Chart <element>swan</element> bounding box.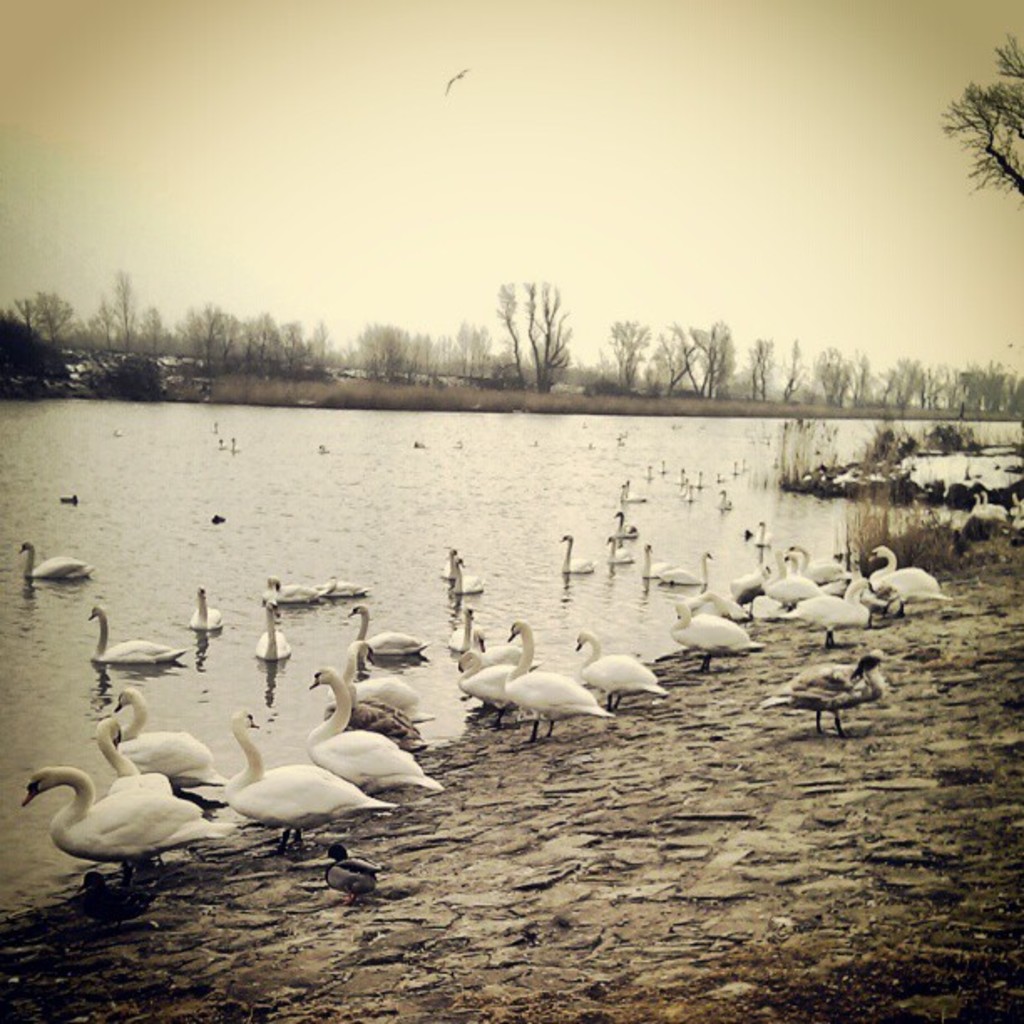
Charted: (left=300, top=668, right=438, bottom=798).
